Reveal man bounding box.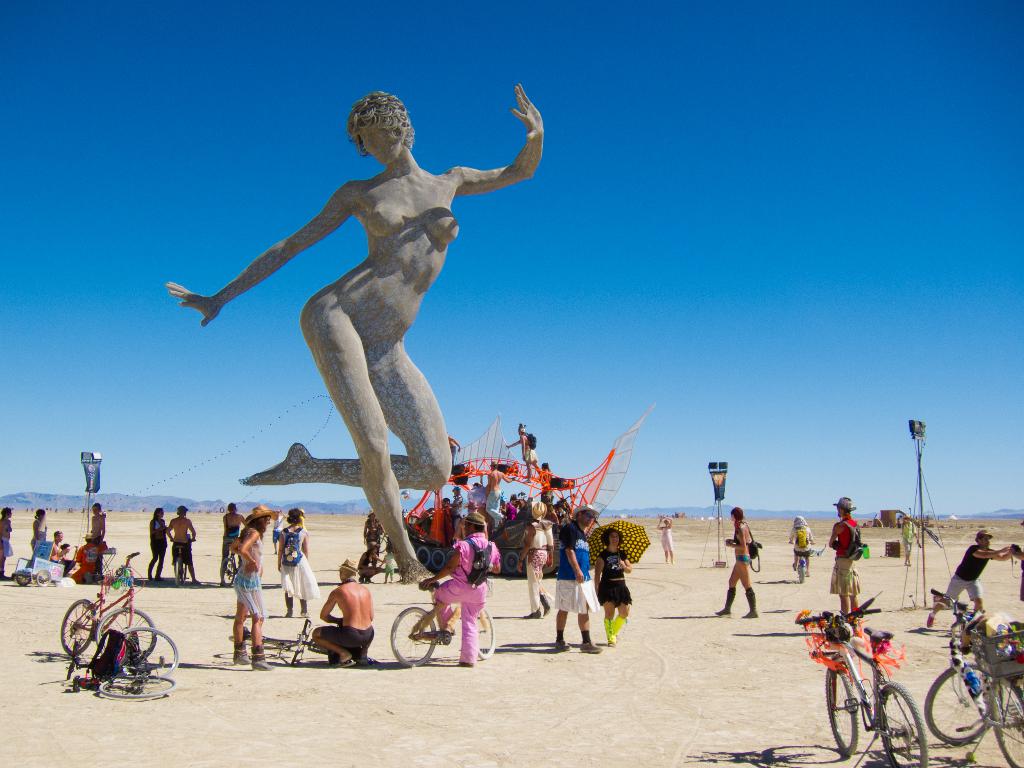
Revealed: left=456, top=487, right=459, bottom=506.
